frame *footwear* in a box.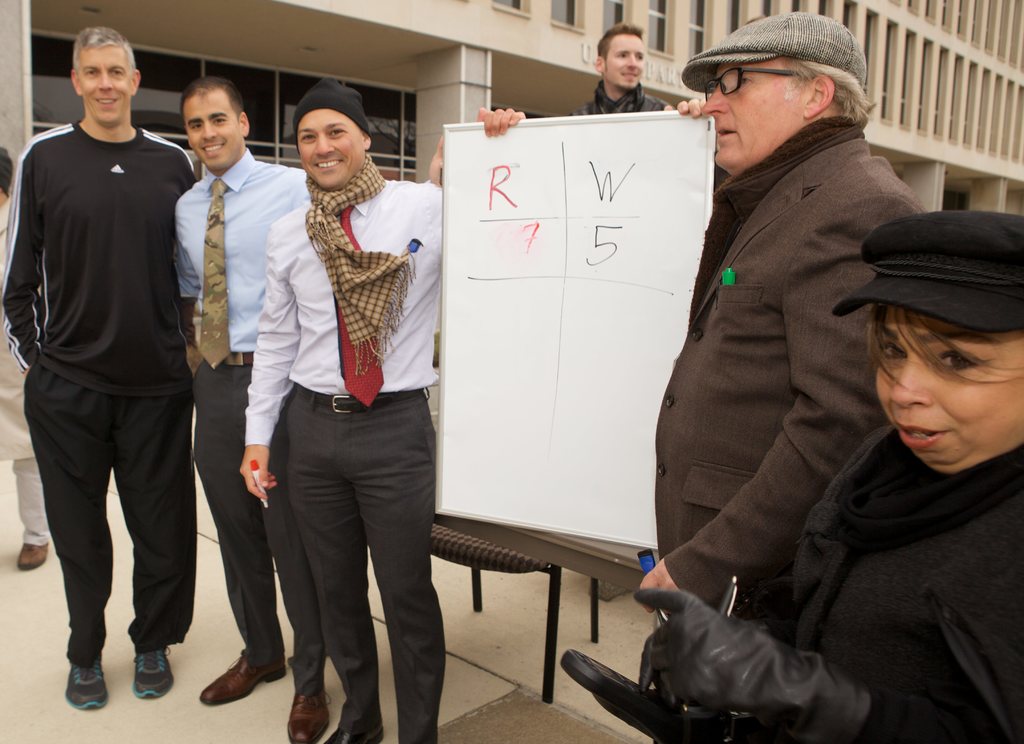
<box>17,540,45,572</box>.
